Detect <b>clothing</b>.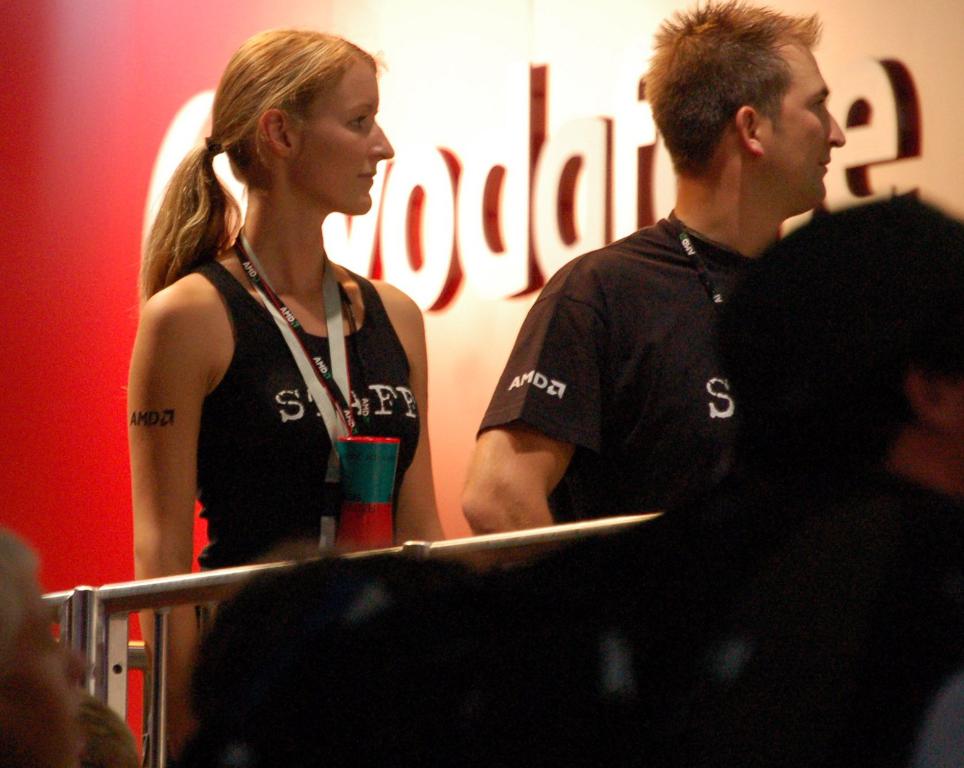
Detected at <region>477, 212, 757, 518</region>.
